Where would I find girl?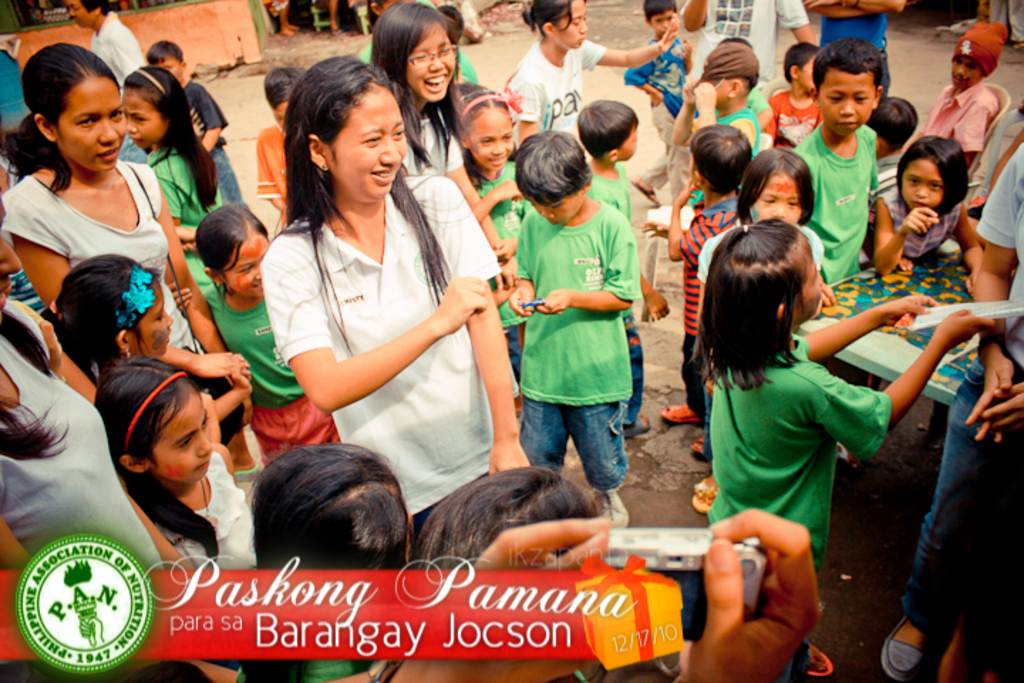
At 373,0,502,248.
